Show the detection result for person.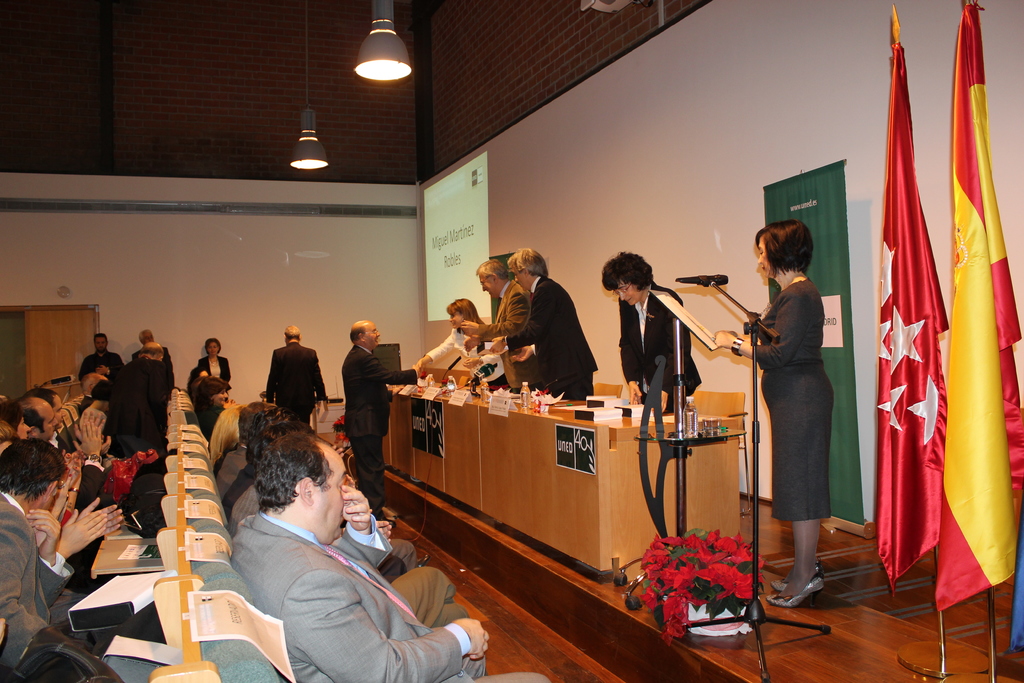
locate(0, 330, 177, 679).
